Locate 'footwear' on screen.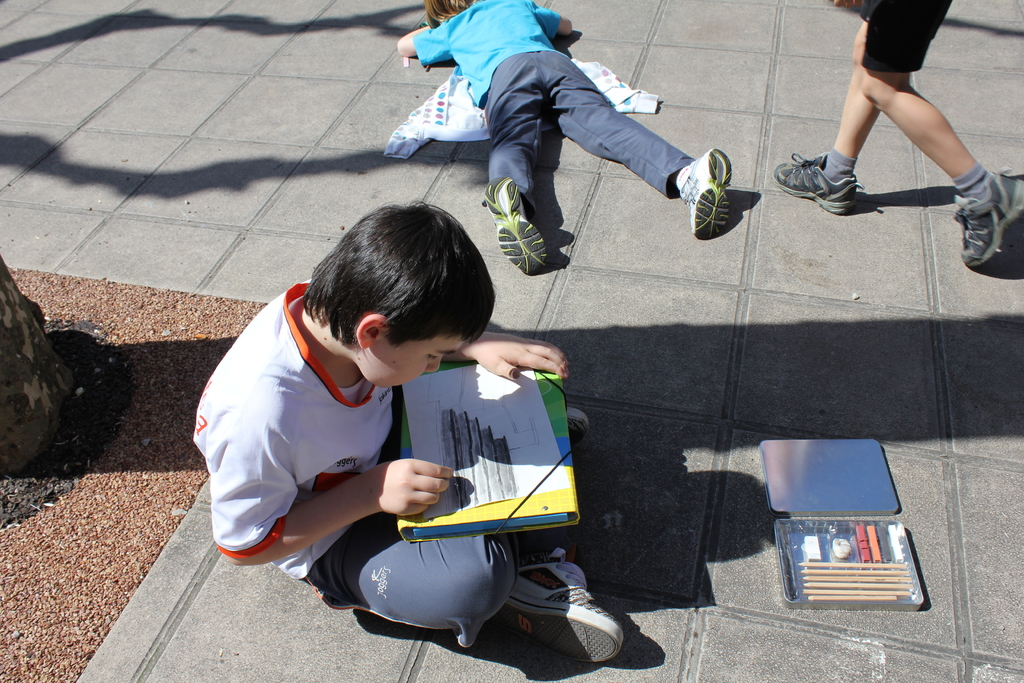
On screen at detection(483, 170, 550, 278).
